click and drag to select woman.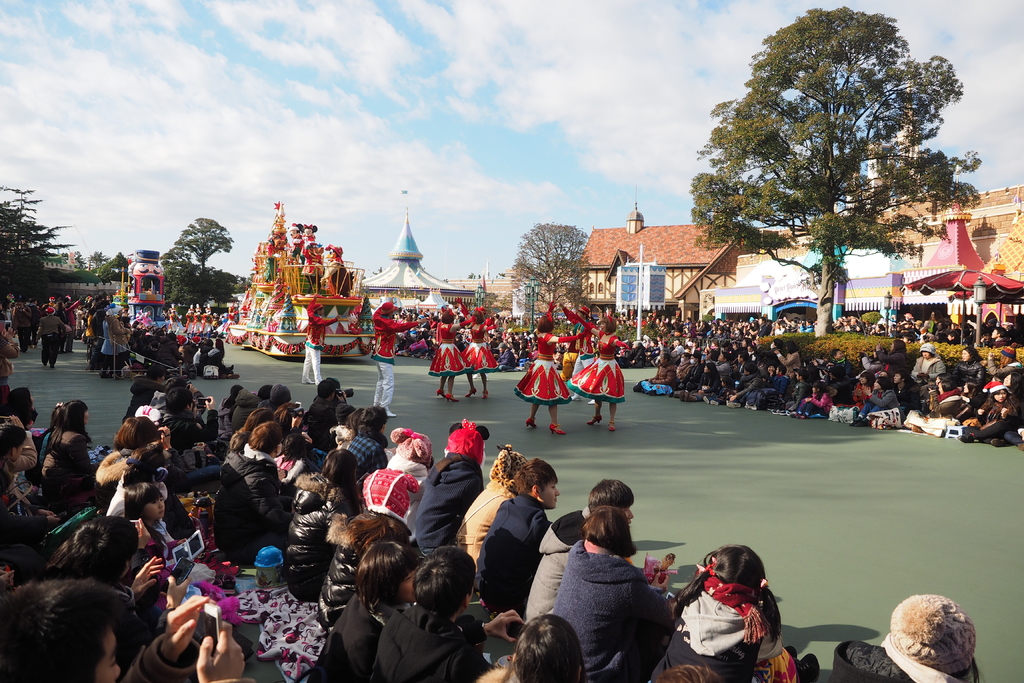
Selection: 959, 380, 979, 422.
